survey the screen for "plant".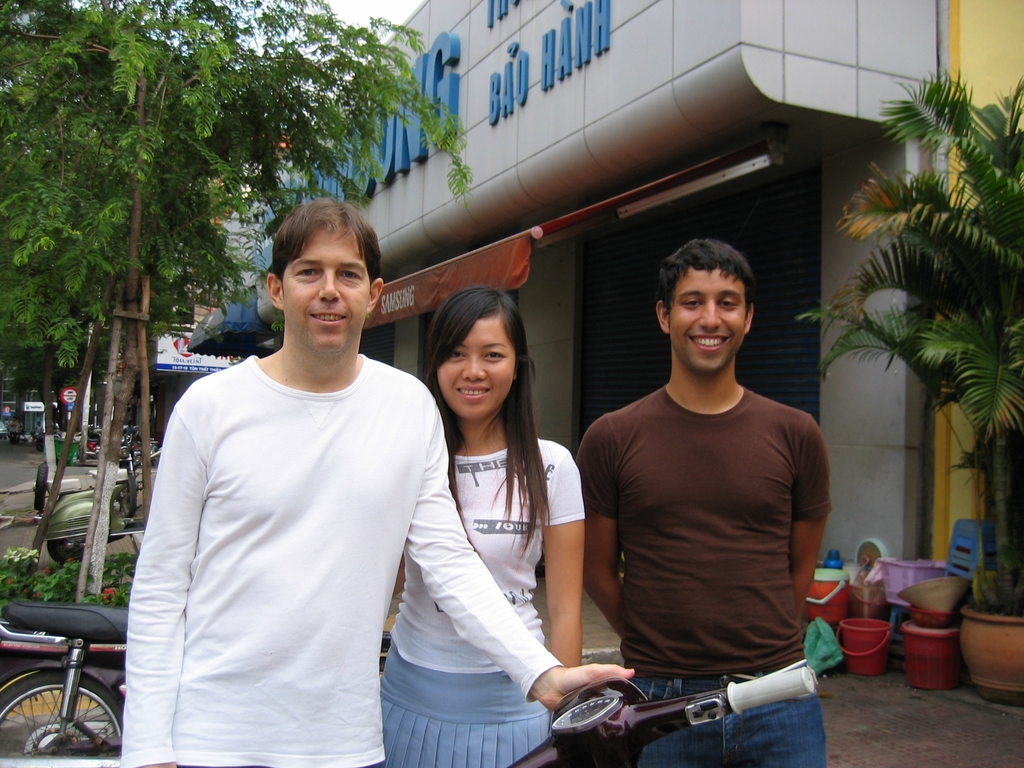
Survey found: {"x1": 812, "y1": 67, "x2": 1023, "y2": 616}.
